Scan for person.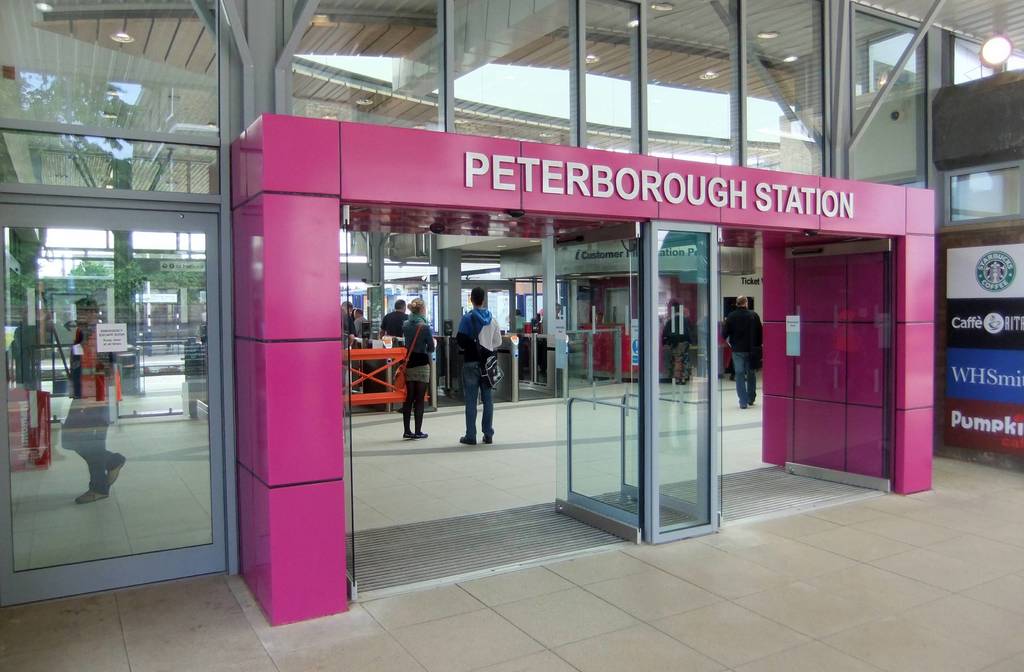
Scan result: (x1=381, y1=300, x2=410, y2=341).
